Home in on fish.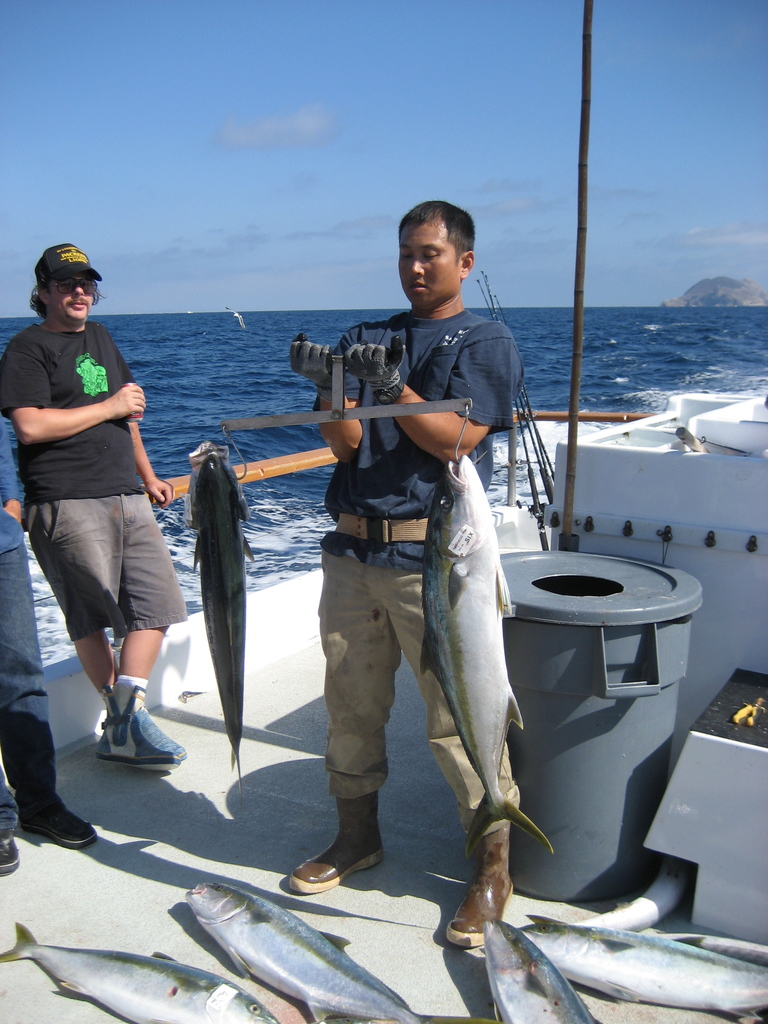
Homed in at bbox=[518, 907, 767, 1010].
